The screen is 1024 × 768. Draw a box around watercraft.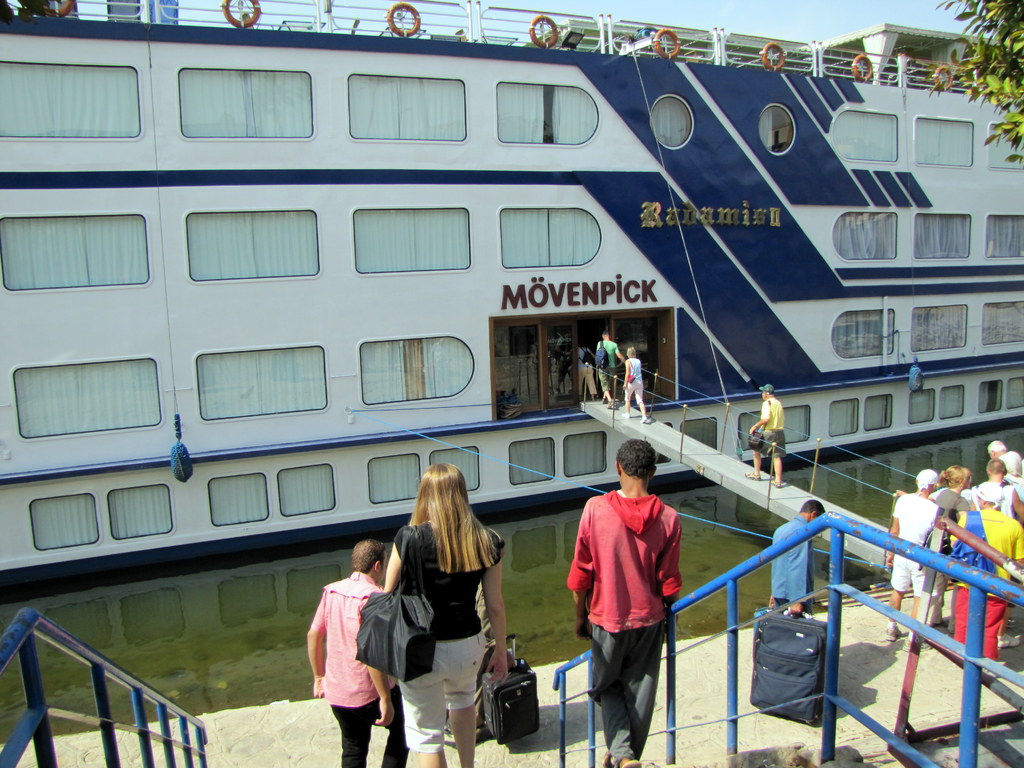
bbox=[31, 0, 957, 704].
